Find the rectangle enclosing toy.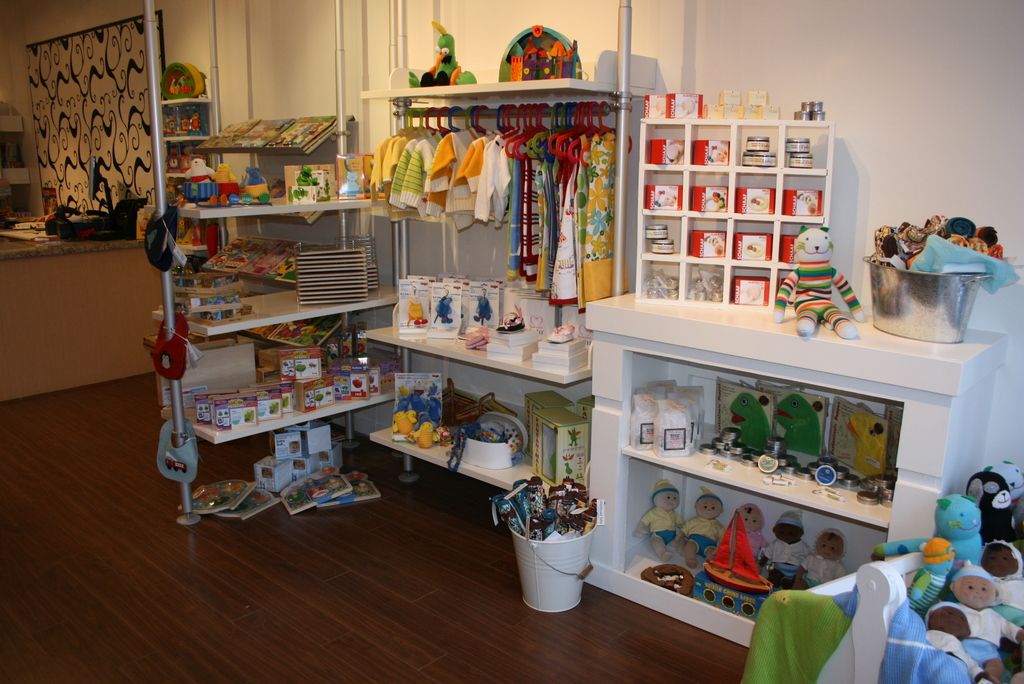
x1=778, y1=231, x2=861, y2=338.
